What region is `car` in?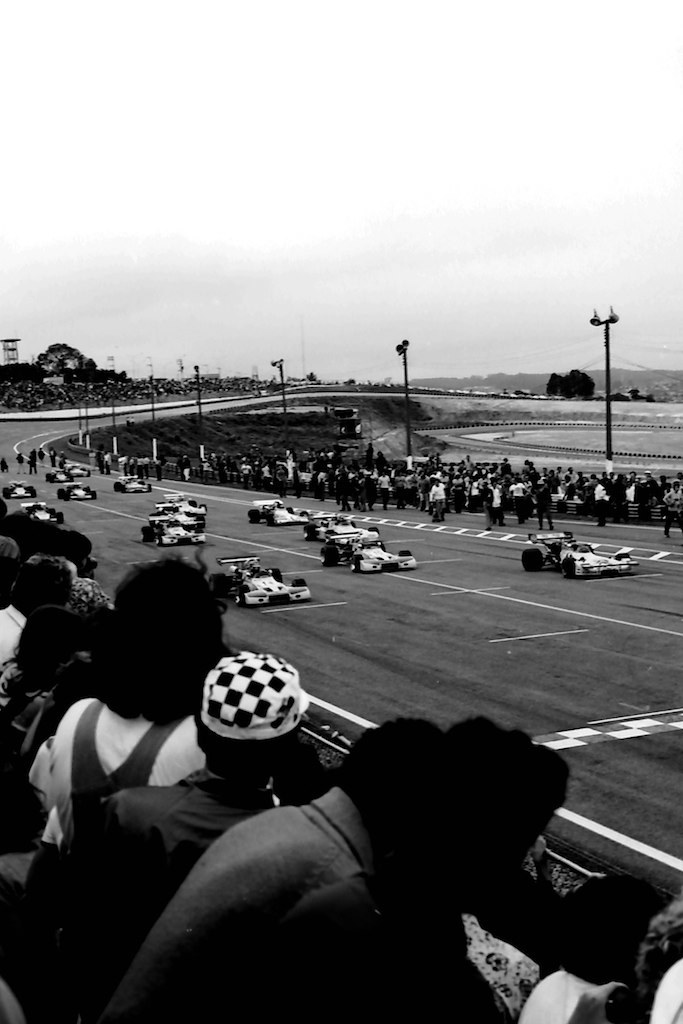
detection(61, 480, 93, 501).
